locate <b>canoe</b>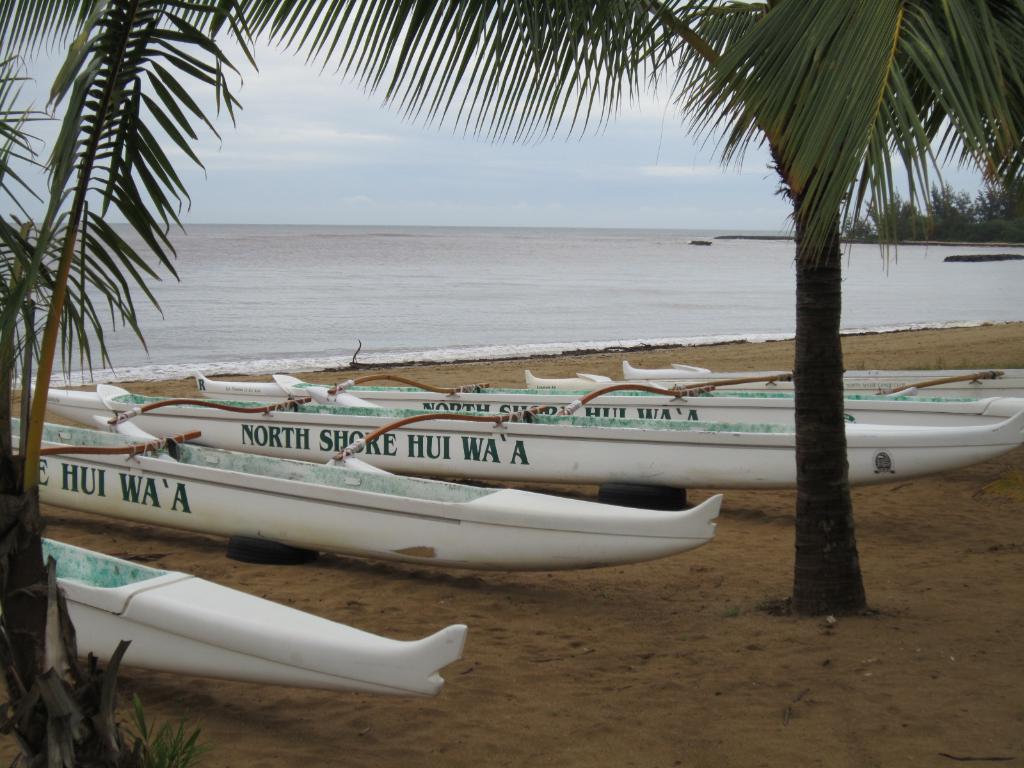
40, 392, 1023, 484
